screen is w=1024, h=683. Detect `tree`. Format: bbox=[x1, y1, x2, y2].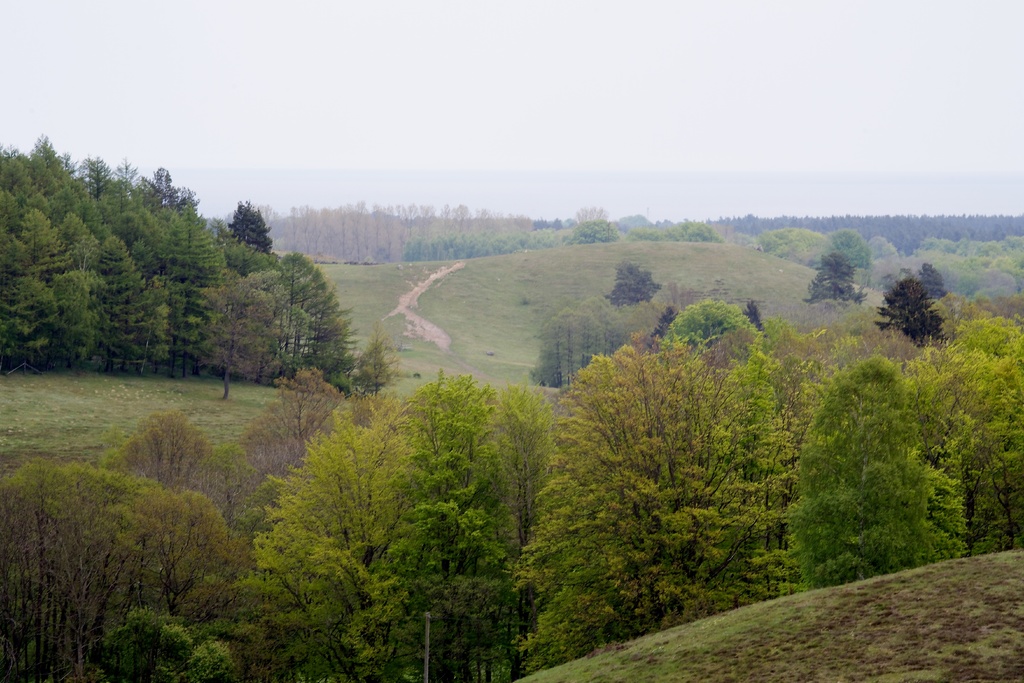
bbox=[129, 276, 179, 366].
